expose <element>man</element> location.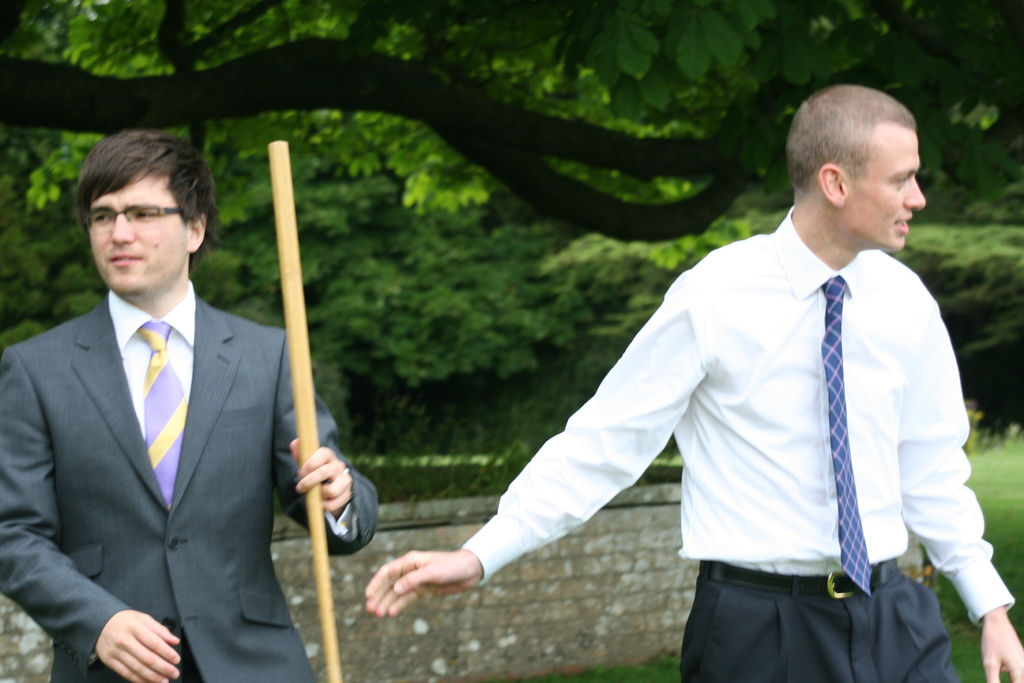
Exposed at [359,91,1023,682].
